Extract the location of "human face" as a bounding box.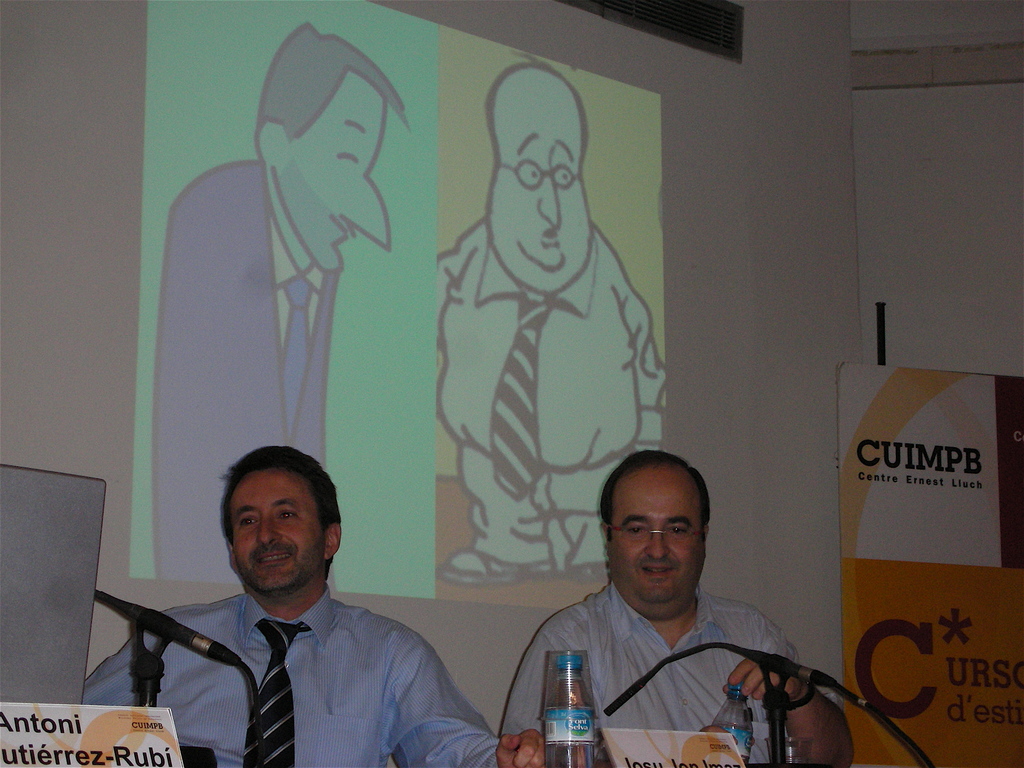
bbox(275, 70, 391, 269).
